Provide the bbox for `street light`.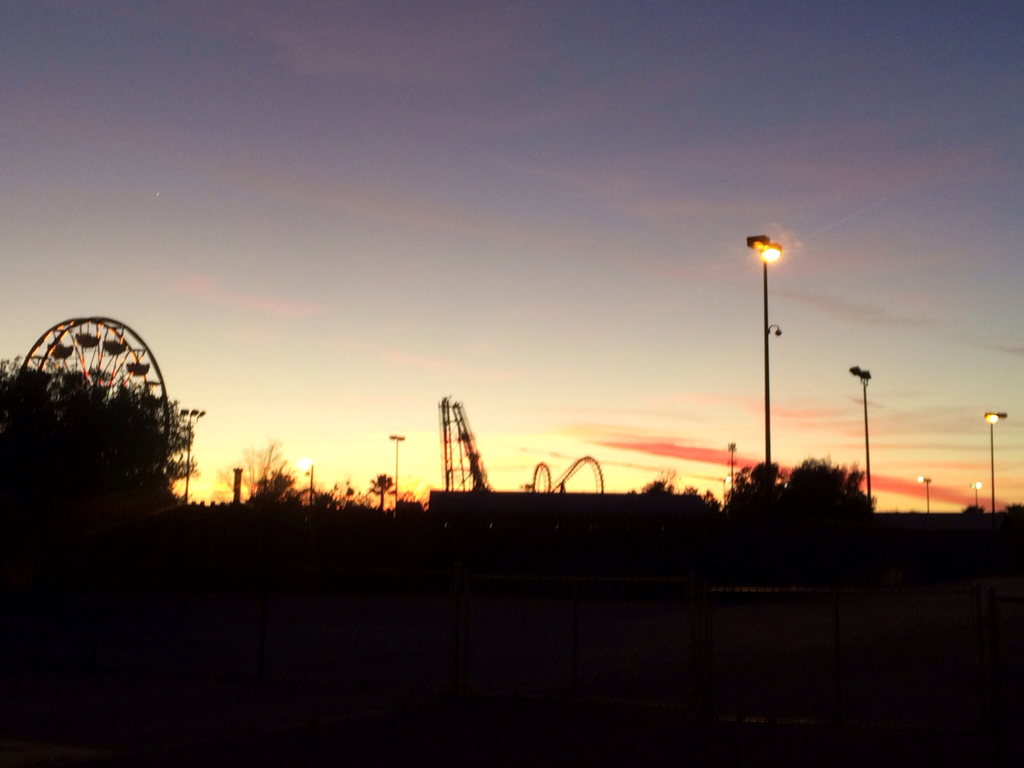
BBox(913, 474, 935, 516).
